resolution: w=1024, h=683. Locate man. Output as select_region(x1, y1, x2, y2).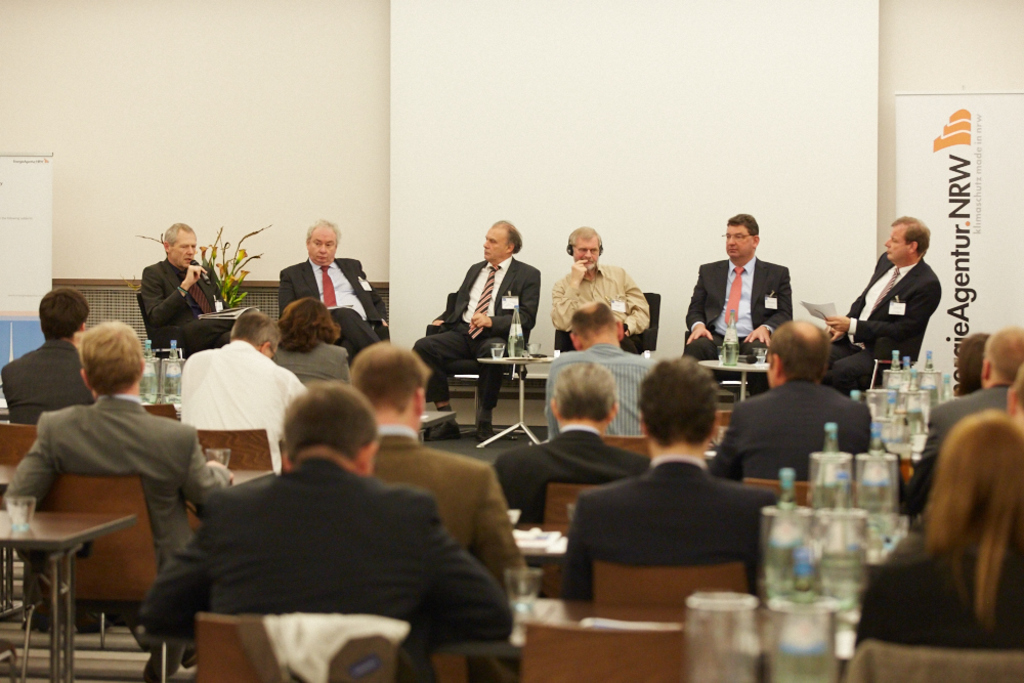
select_region(710, 321, 874, 480).
